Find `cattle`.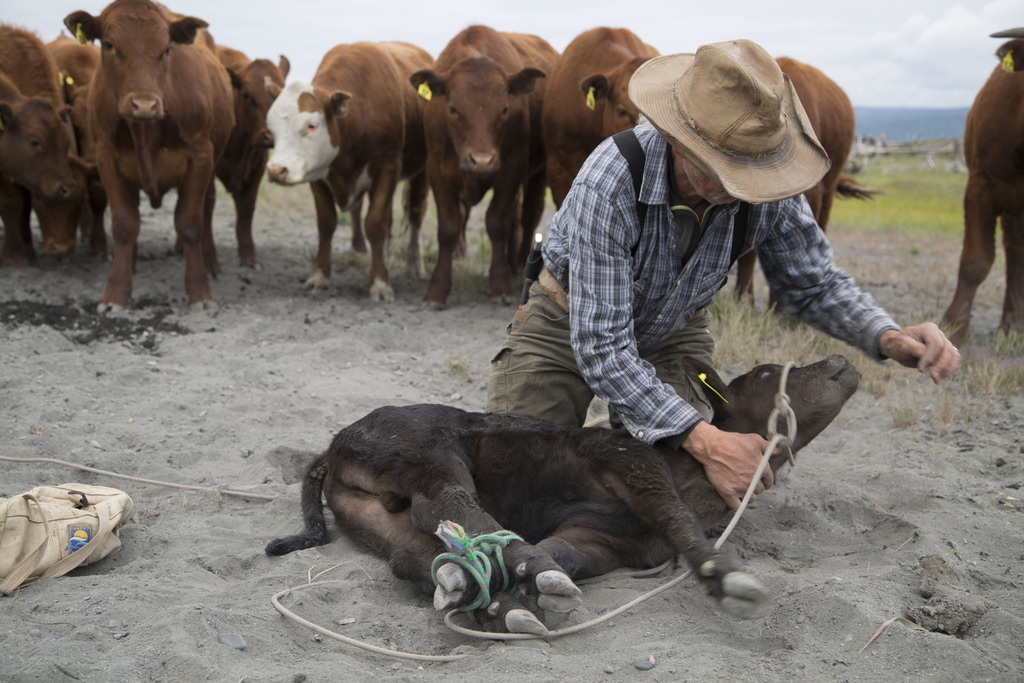
detection(939, 23, 1023, 353).
